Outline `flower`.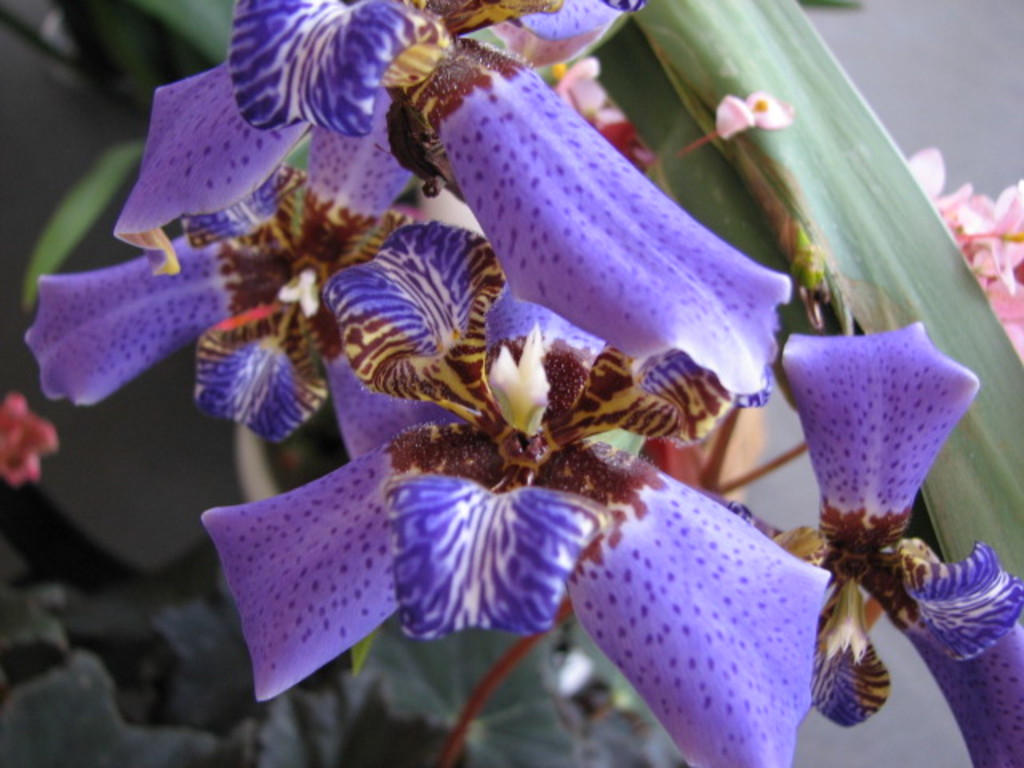
Outline: (x1=26, y1=72, x2=603, y2=462).
